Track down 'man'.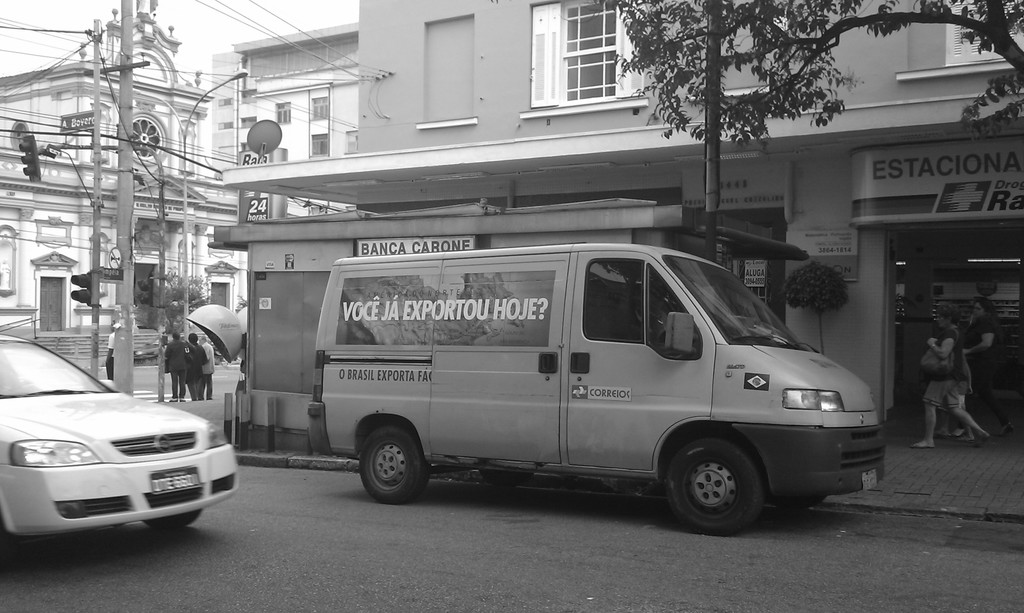
Tracked to <box>161,328,189,401</box>.
